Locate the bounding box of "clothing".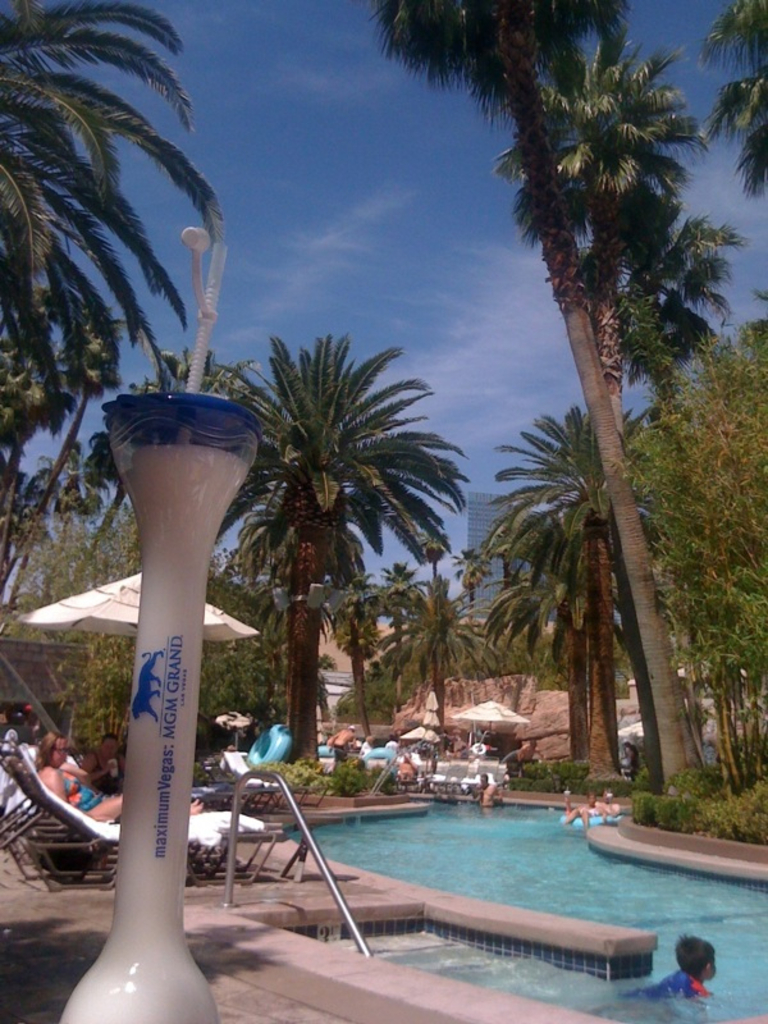
Bounding box: bbox(631, 963, 716, 1004).
